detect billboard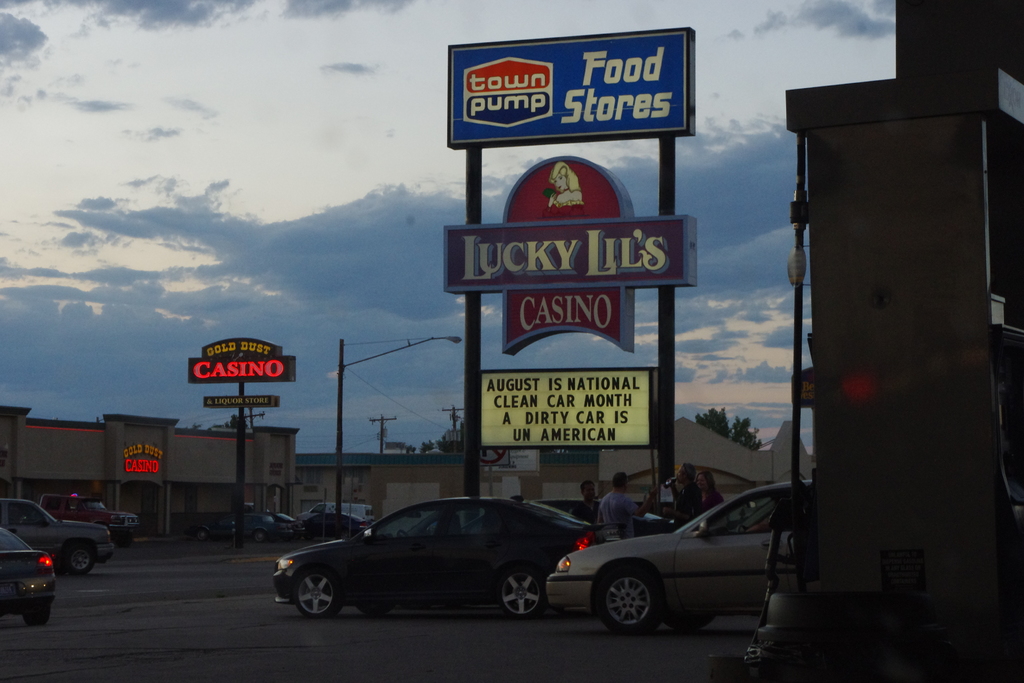
{"x1": 442, "y1": 218, "x2": 694, "y2": 290}
